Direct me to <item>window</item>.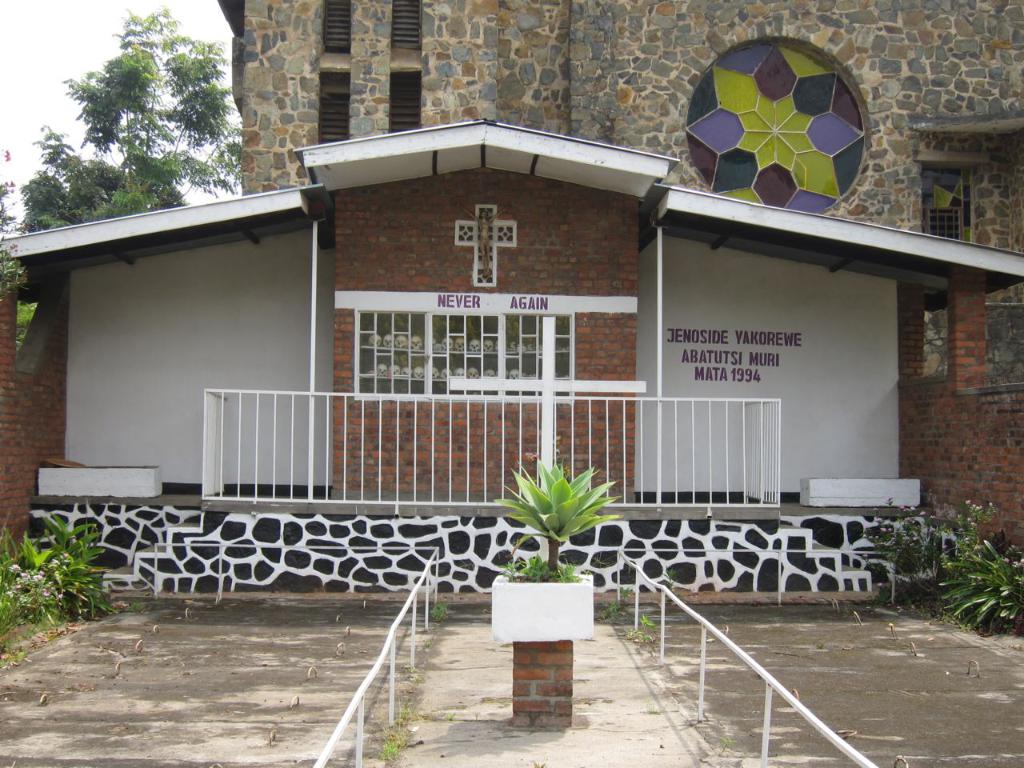
Direction: select_region(353, 309, 569, 403).
